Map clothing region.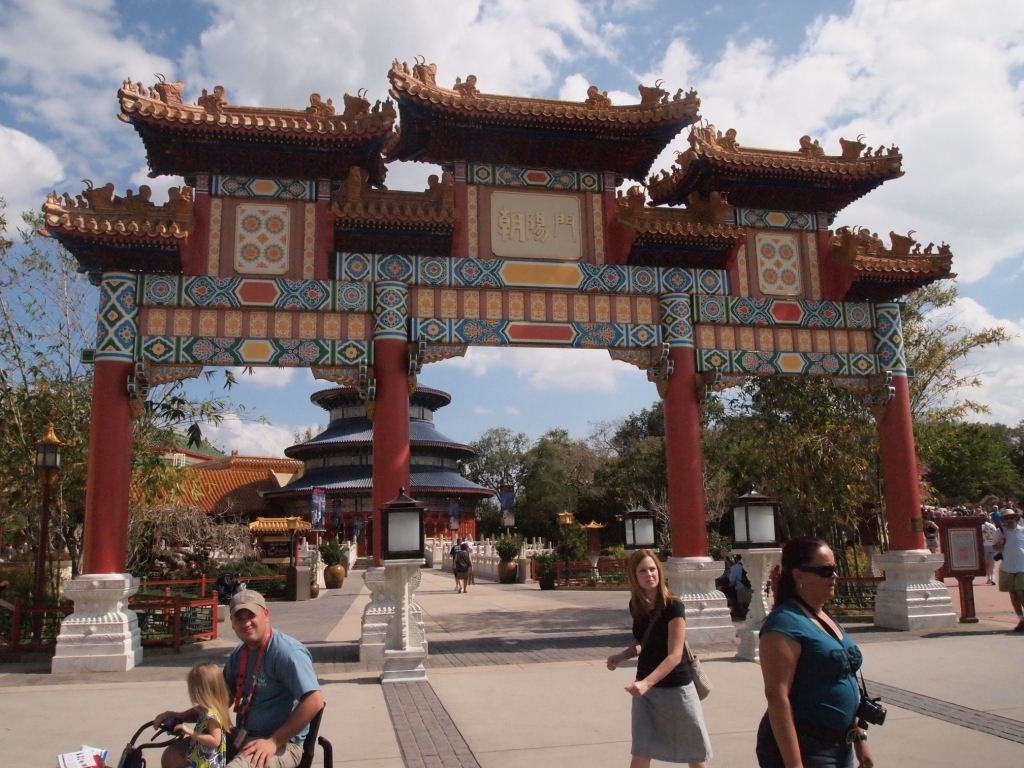
Mapped to x1=454, y1=547, x2=475, y2=581.
